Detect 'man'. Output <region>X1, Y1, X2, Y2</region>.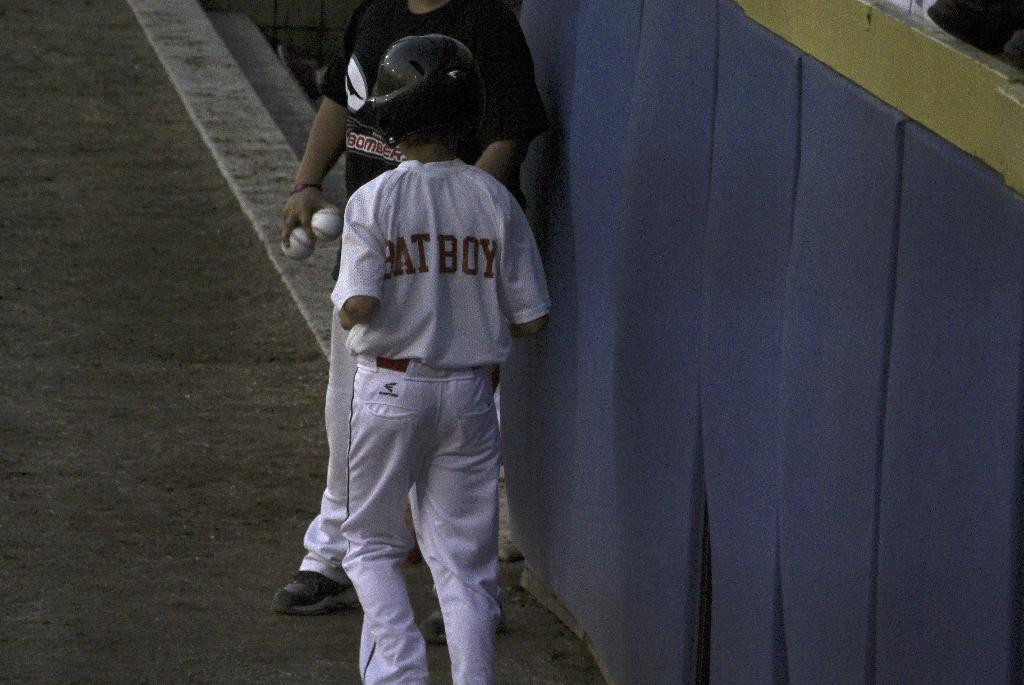
<region>268, 0, 549, 618</region>.
